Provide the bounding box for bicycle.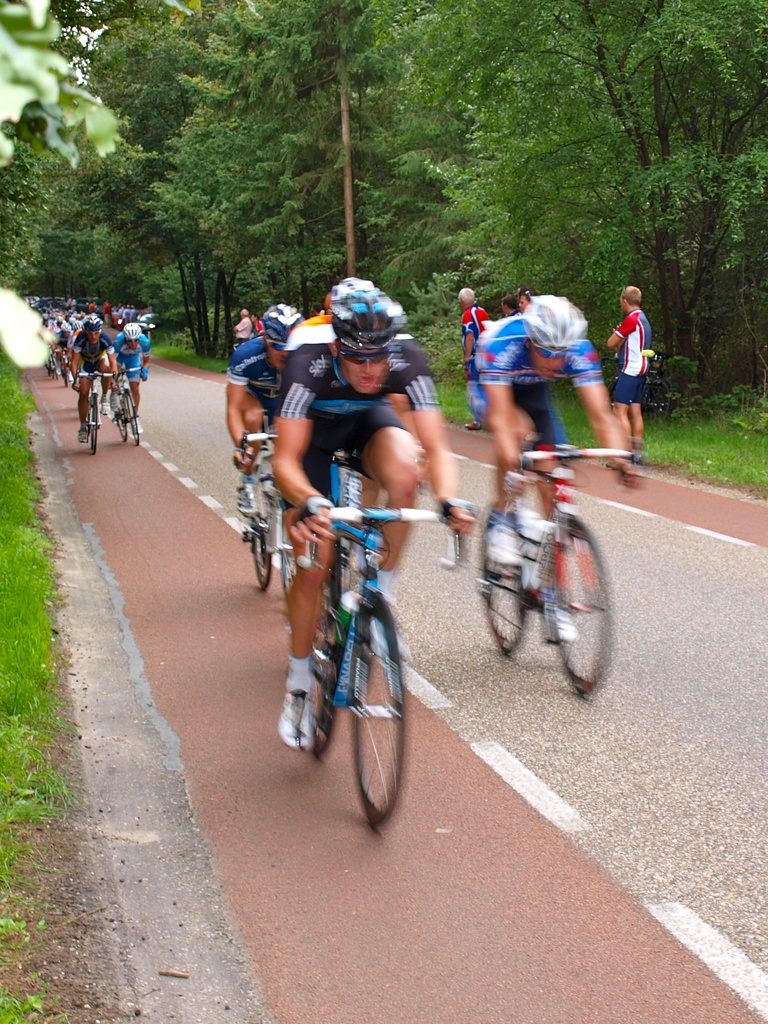
locate(467, 424, 638, 700).
